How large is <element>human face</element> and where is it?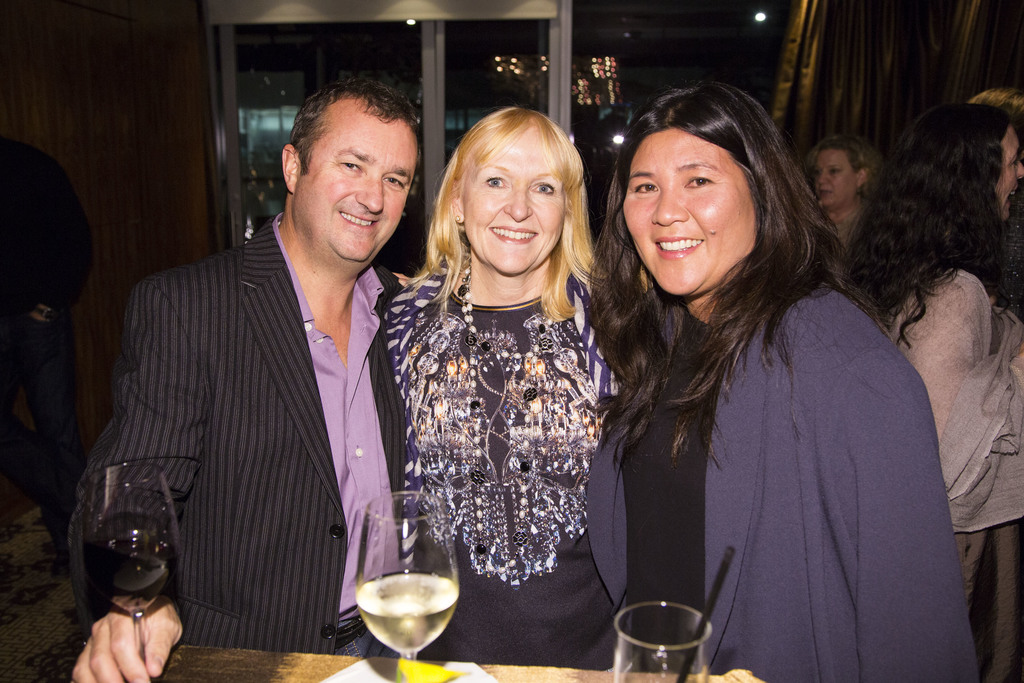
Bounding box: 290, 94, 417, 275.
